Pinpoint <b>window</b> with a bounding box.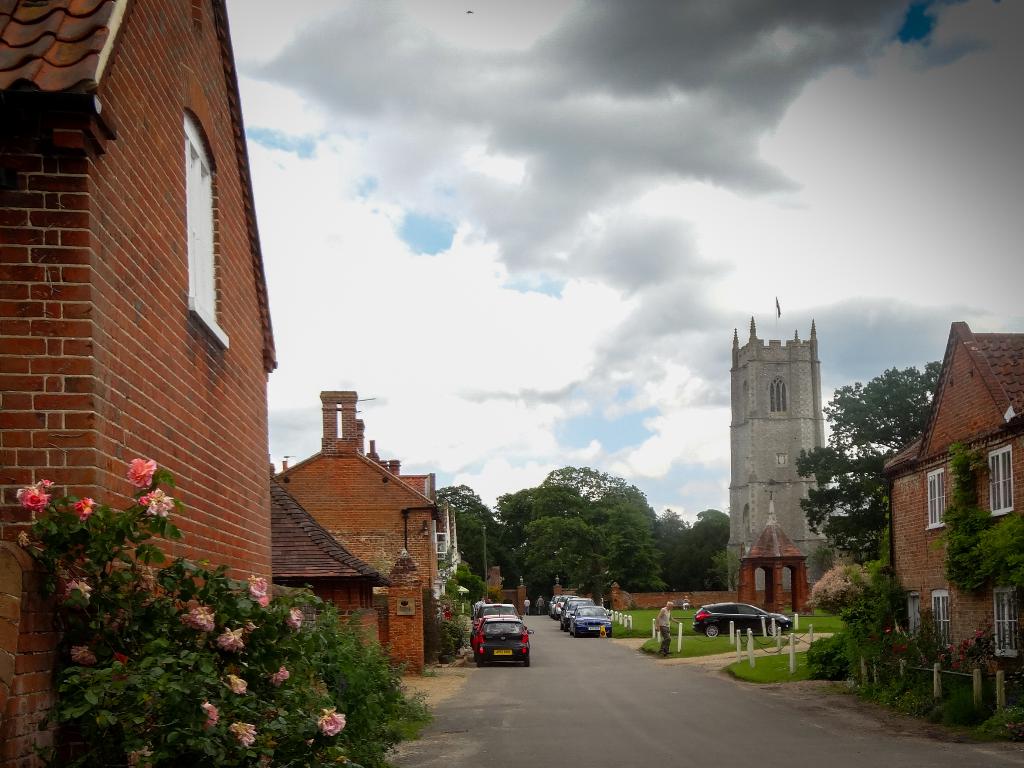
{"x1": 991, "y1": 584, "x2": 1023, "y2": 656}.
